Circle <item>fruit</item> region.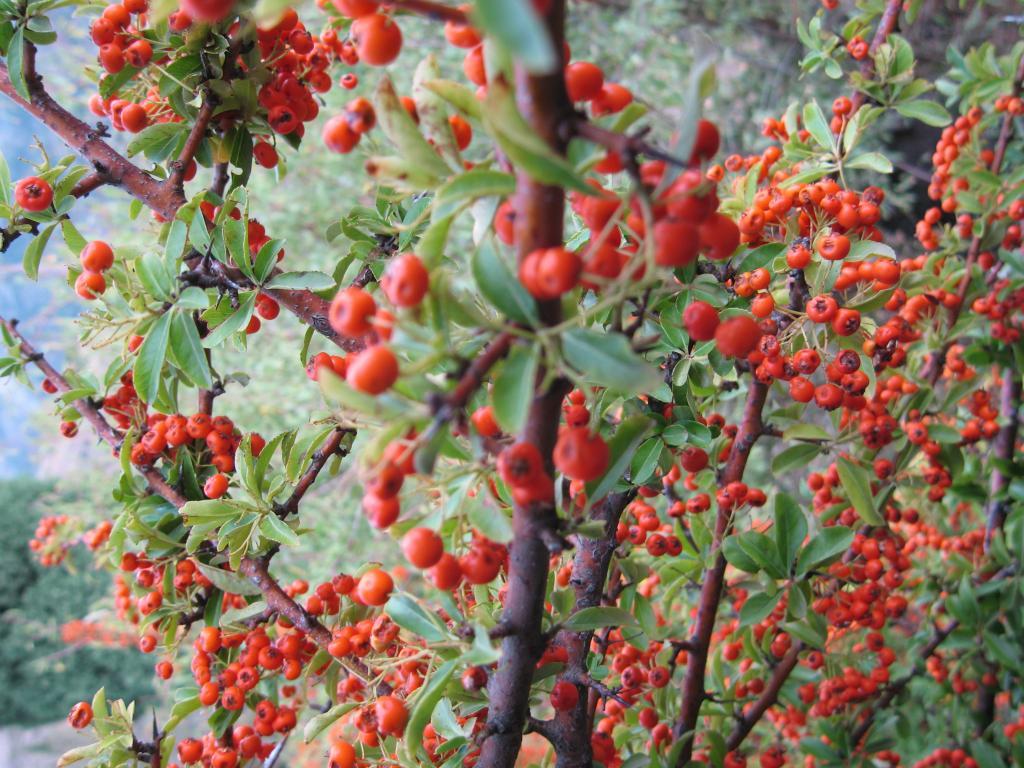
Region: pyautogui.locateOnScreen(817, 0, 839, 11).
